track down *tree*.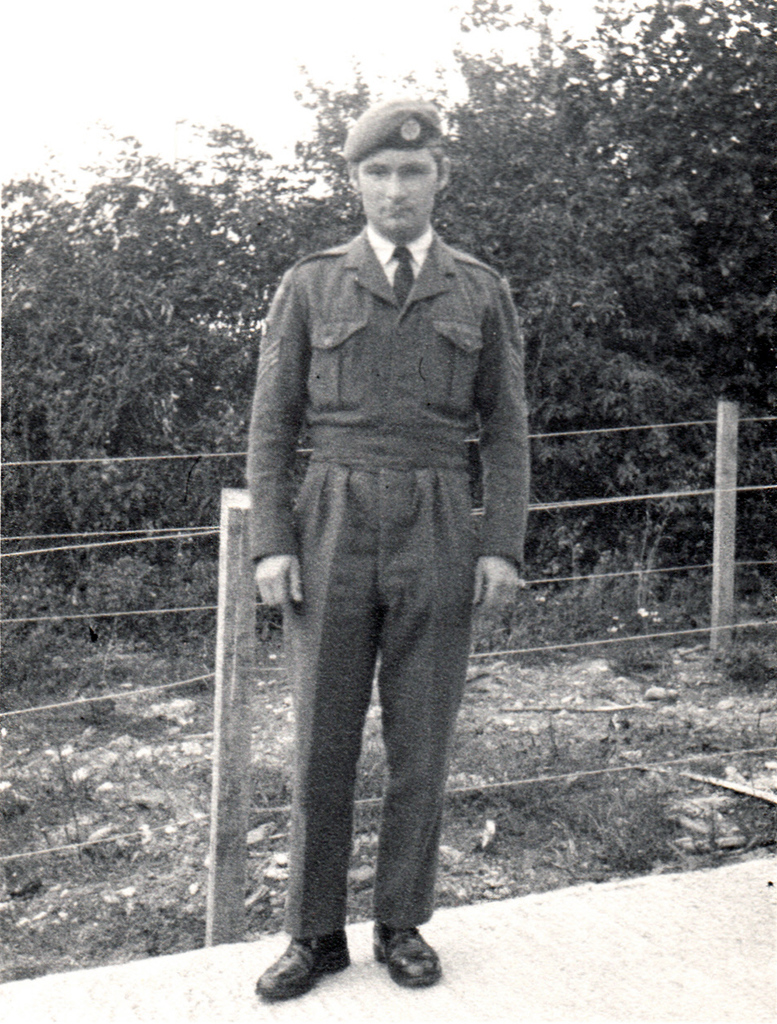
Tracked to 0:0:776:589.
